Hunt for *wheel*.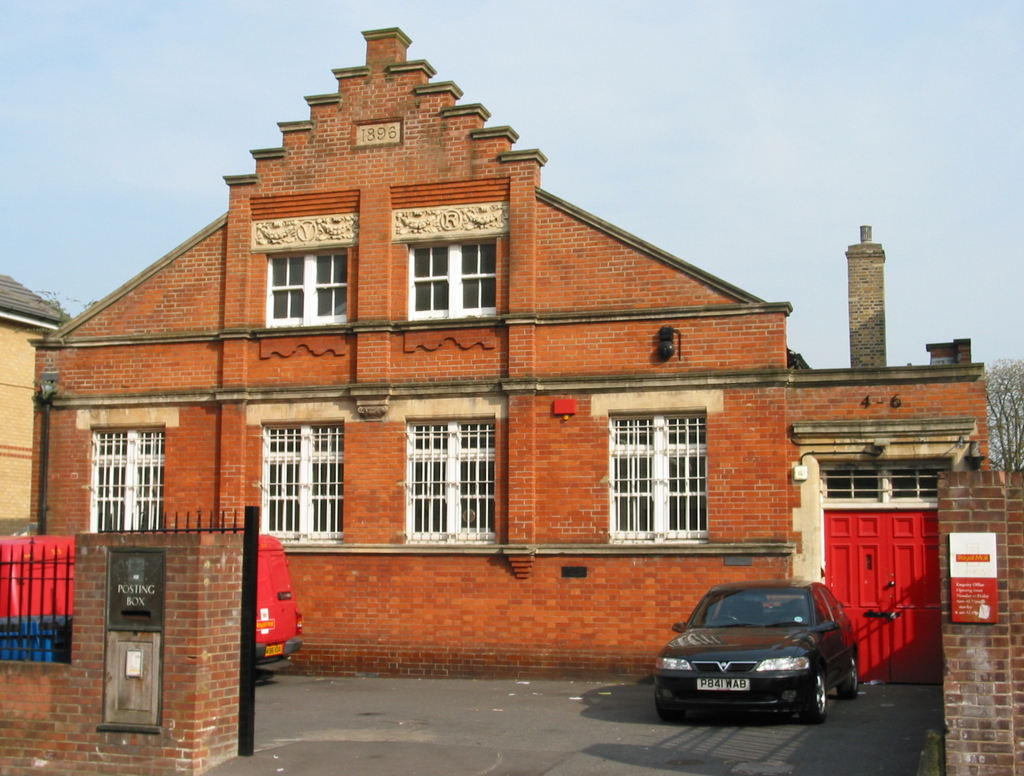
Hunted down at (left=840, top=652, right=859, bottom=697).
